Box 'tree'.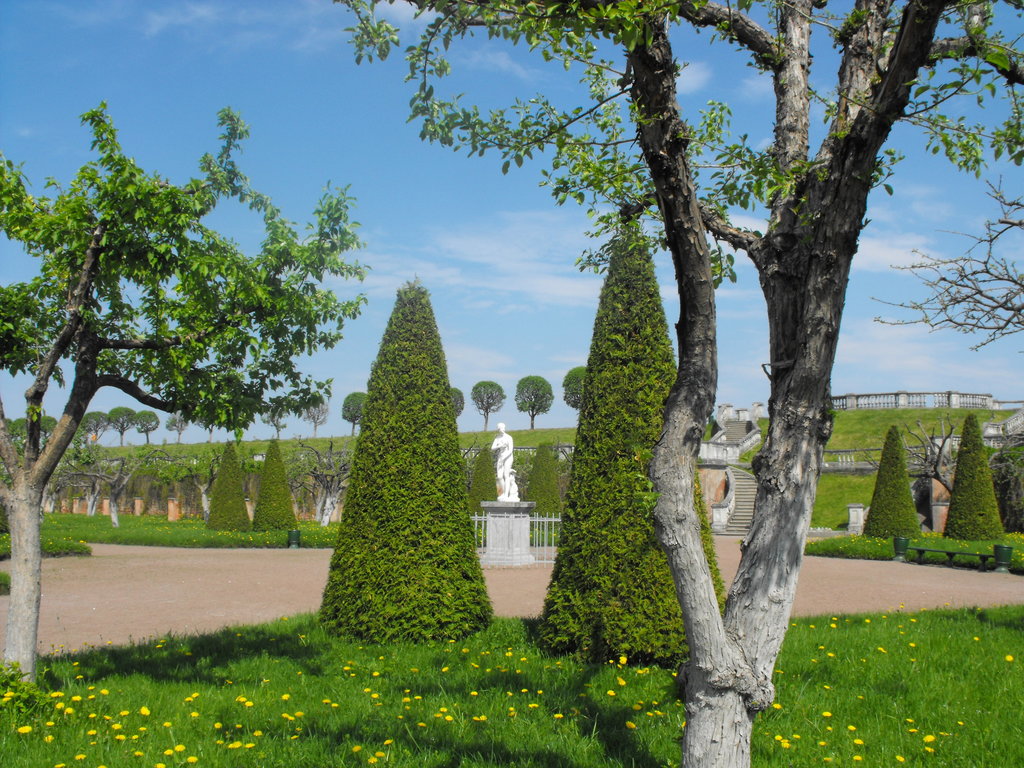
{"x1": 208, "y1": 440, "x2": 252, "y2": 532}.
